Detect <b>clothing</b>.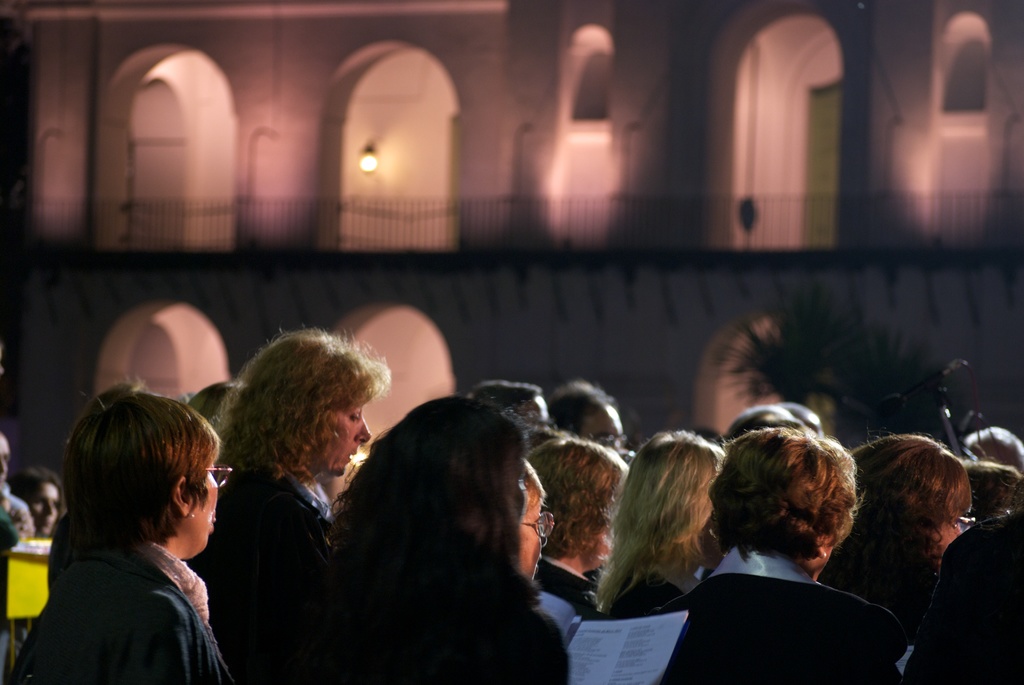
Detected at {"left": 910, "top": 507, "right": 1023, "bottom": 684}.
